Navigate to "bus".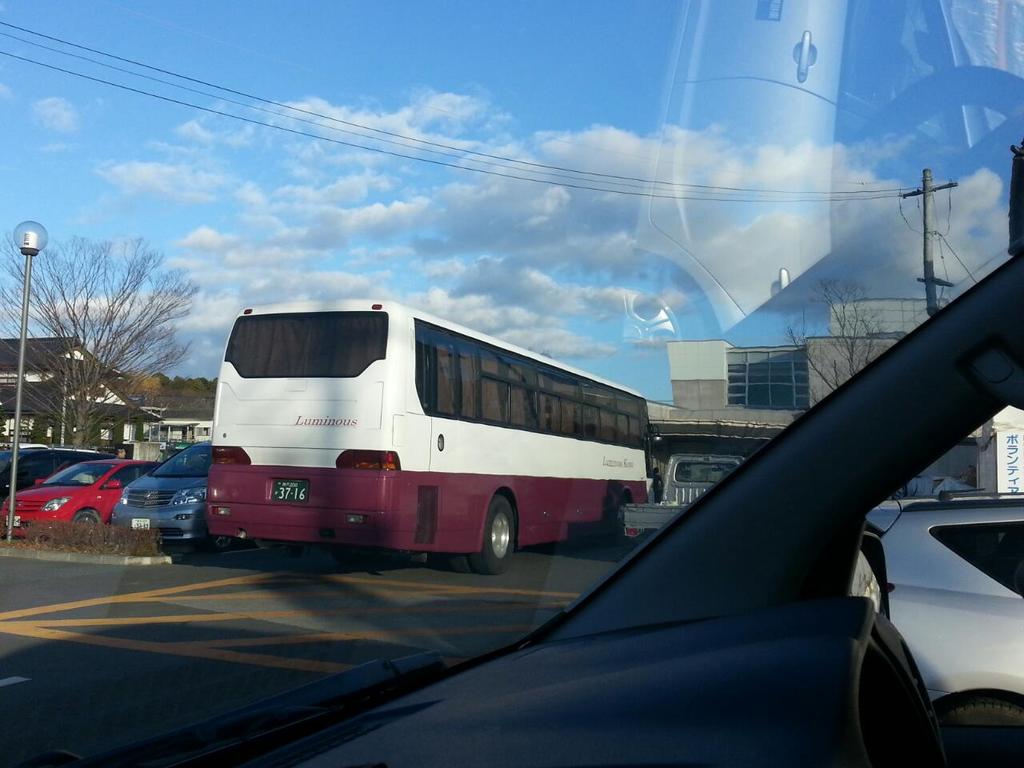
Navigation target: 202 296 650 574.
